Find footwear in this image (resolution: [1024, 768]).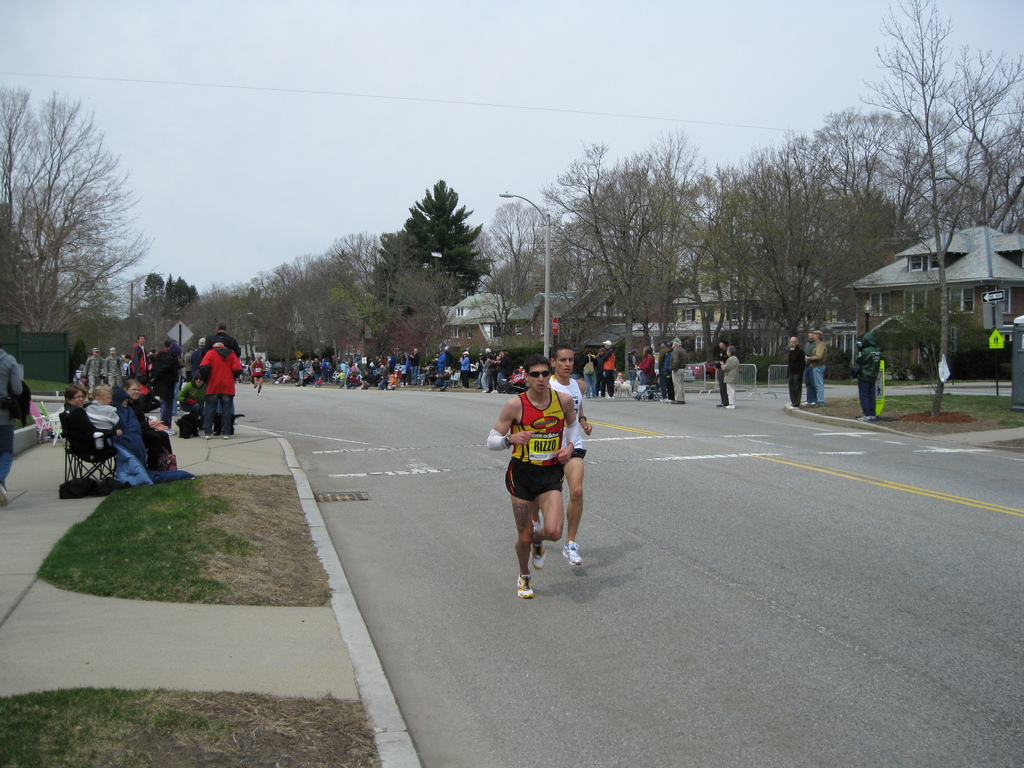
crop(671, 399, 685, 405).
